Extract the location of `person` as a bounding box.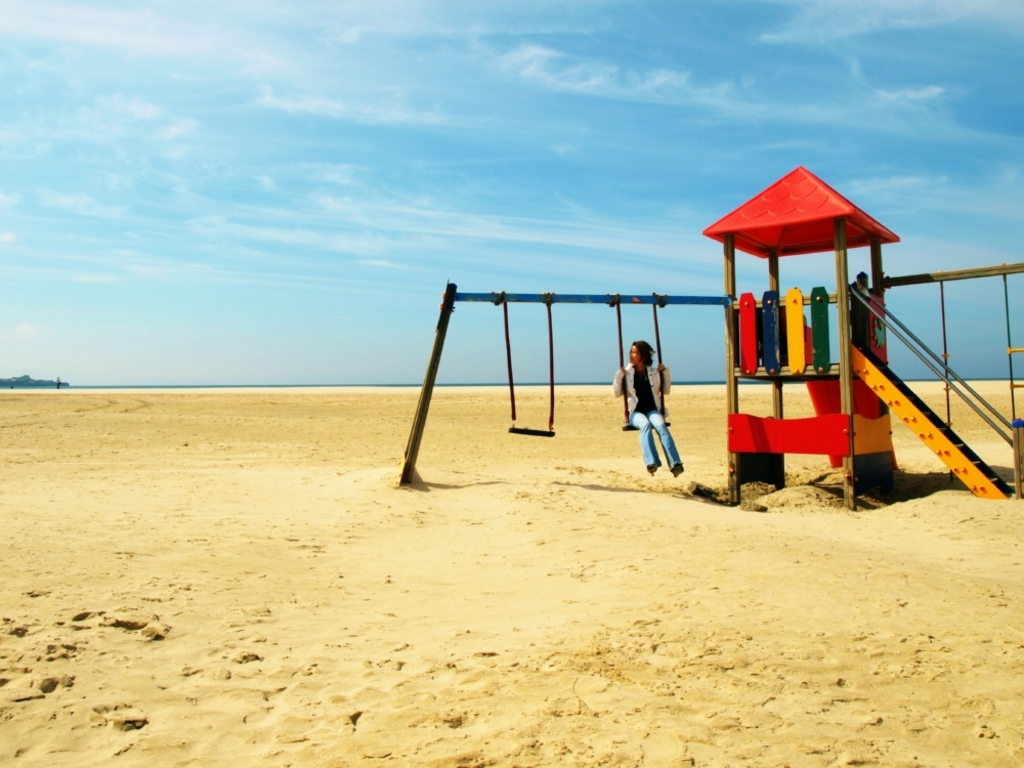
627/332/680/485.
